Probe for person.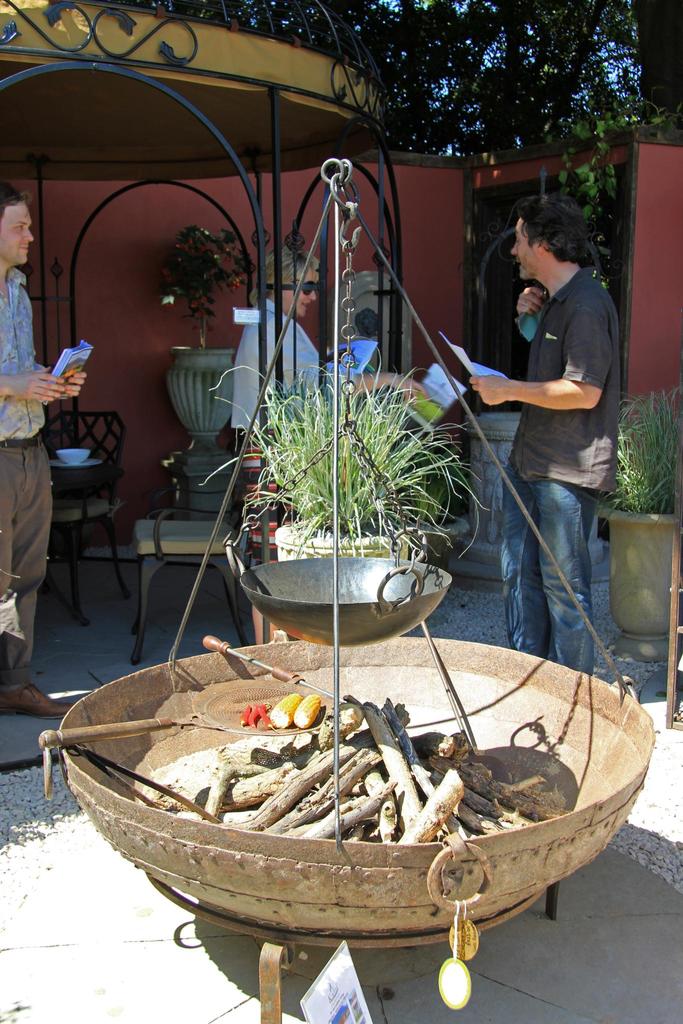
Probe result: pyautogui.locateOnScreen(220, 228, 402, 646).
